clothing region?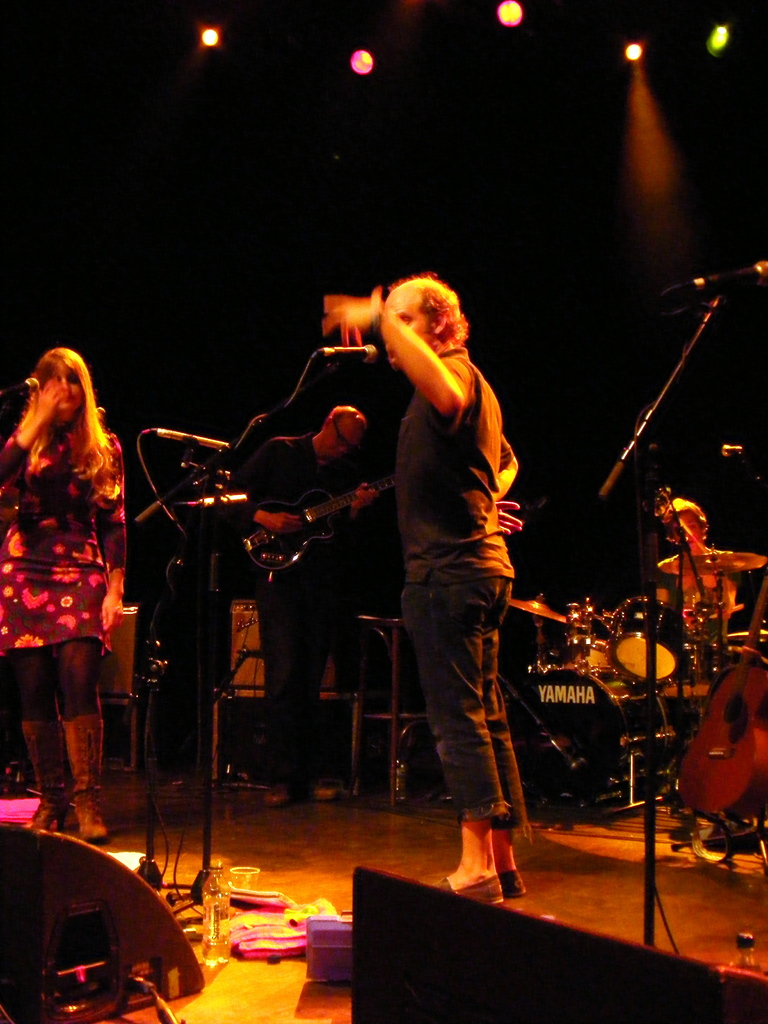
Rect(404, 333, 537, 830)
